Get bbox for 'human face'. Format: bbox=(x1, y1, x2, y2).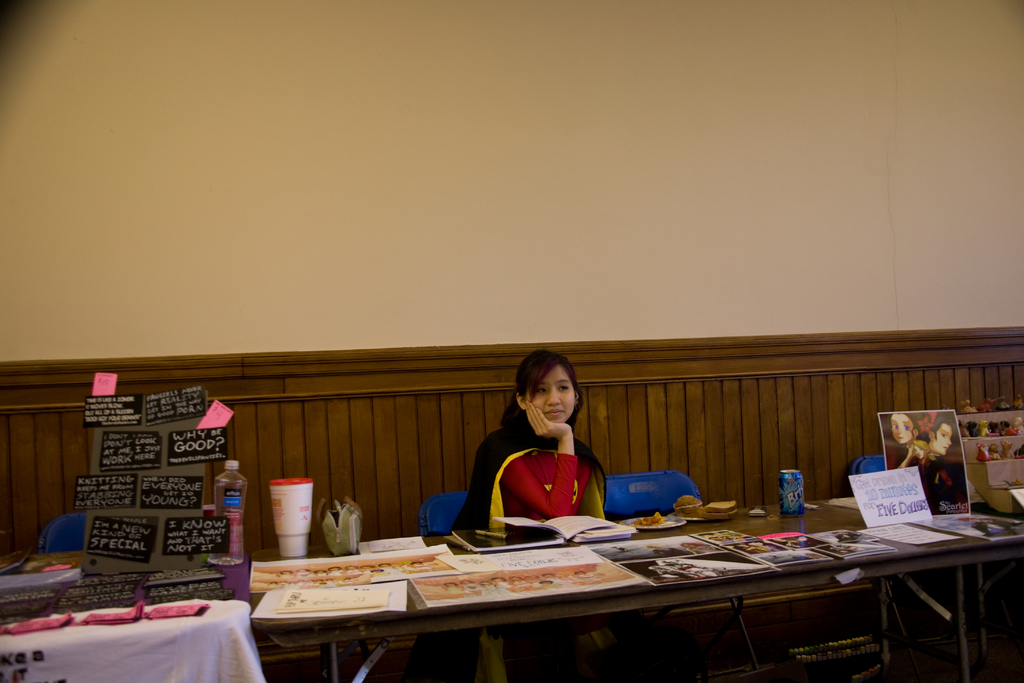
bbox=(933, 427, 950, 454).
